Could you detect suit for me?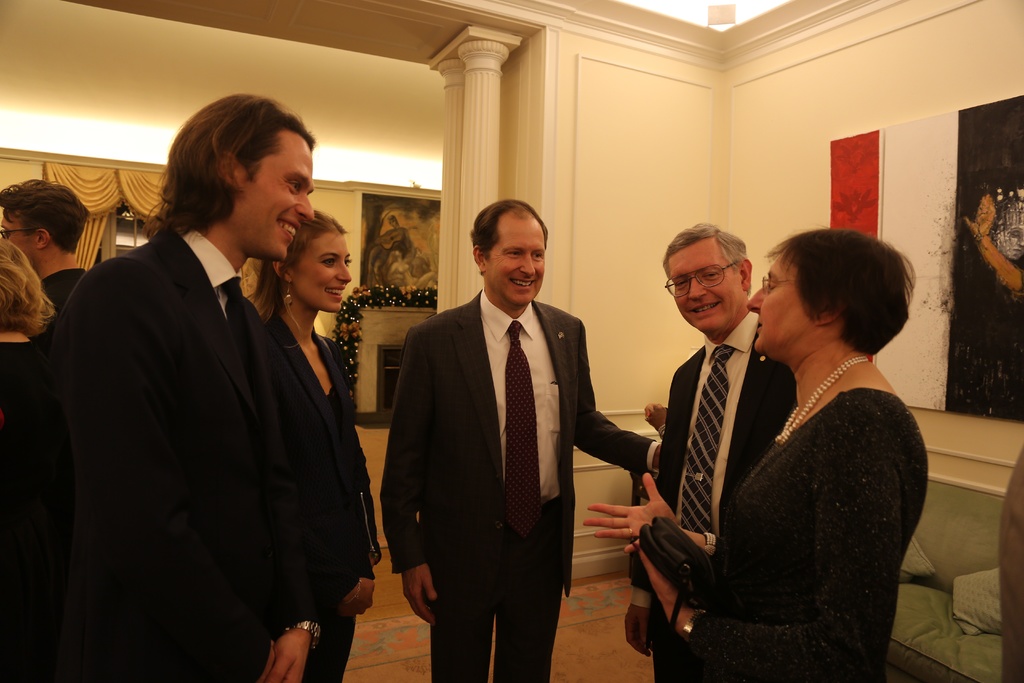
Detection result: x1=388, y1=199, x2=620, y2=677.
